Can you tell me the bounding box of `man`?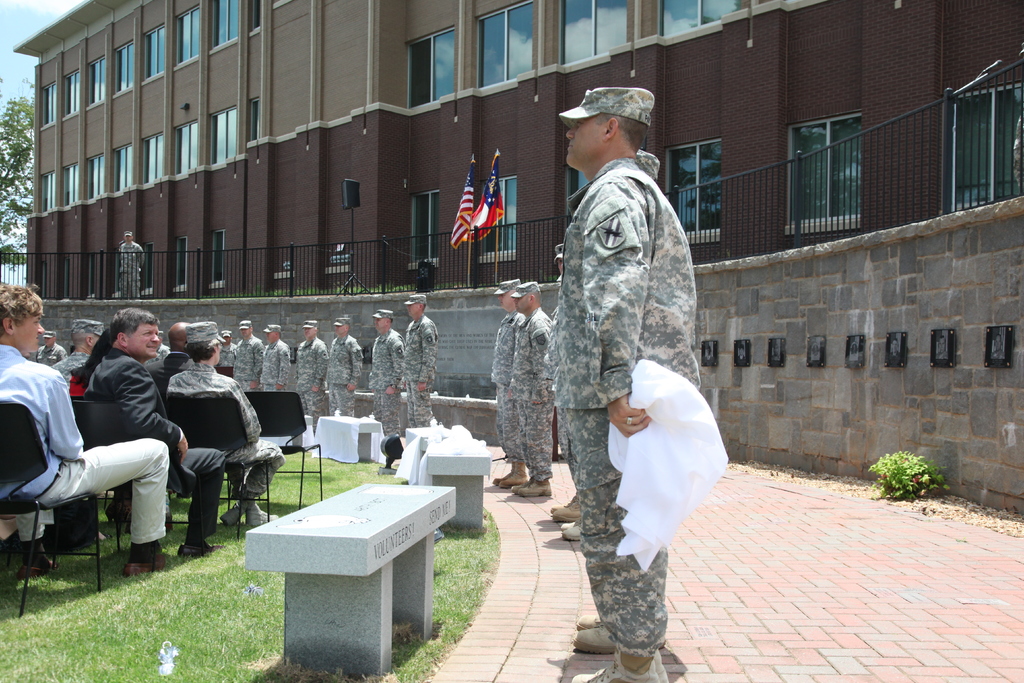
box=[490, 279, 524, 488].
